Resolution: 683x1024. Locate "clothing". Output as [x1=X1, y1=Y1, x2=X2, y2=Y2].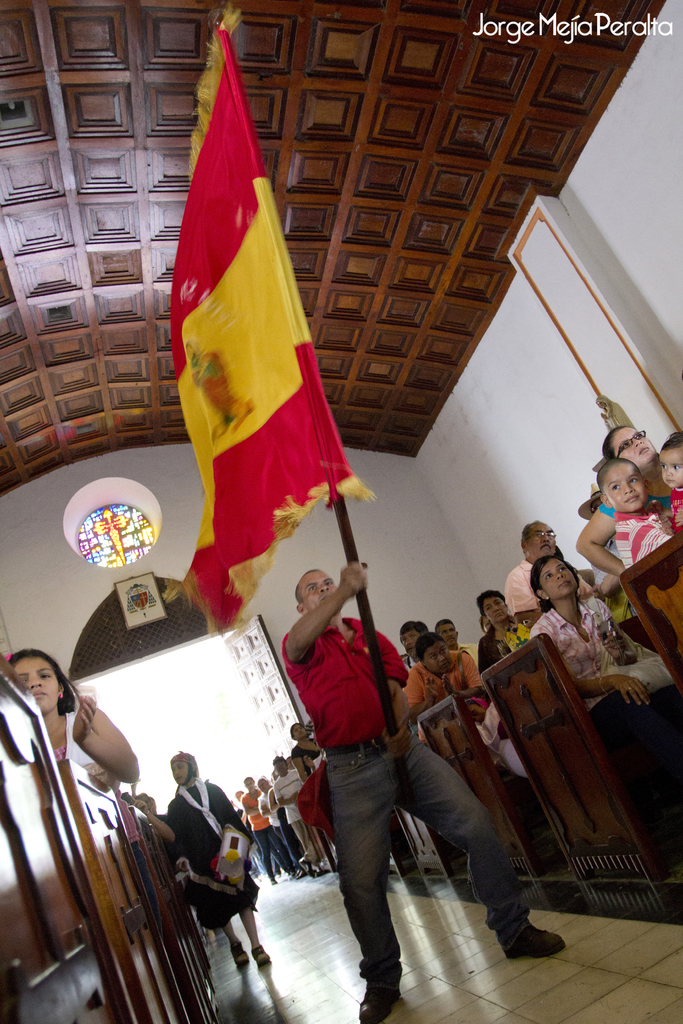
[x1=475, y1=614, x2=531, y2=673].
